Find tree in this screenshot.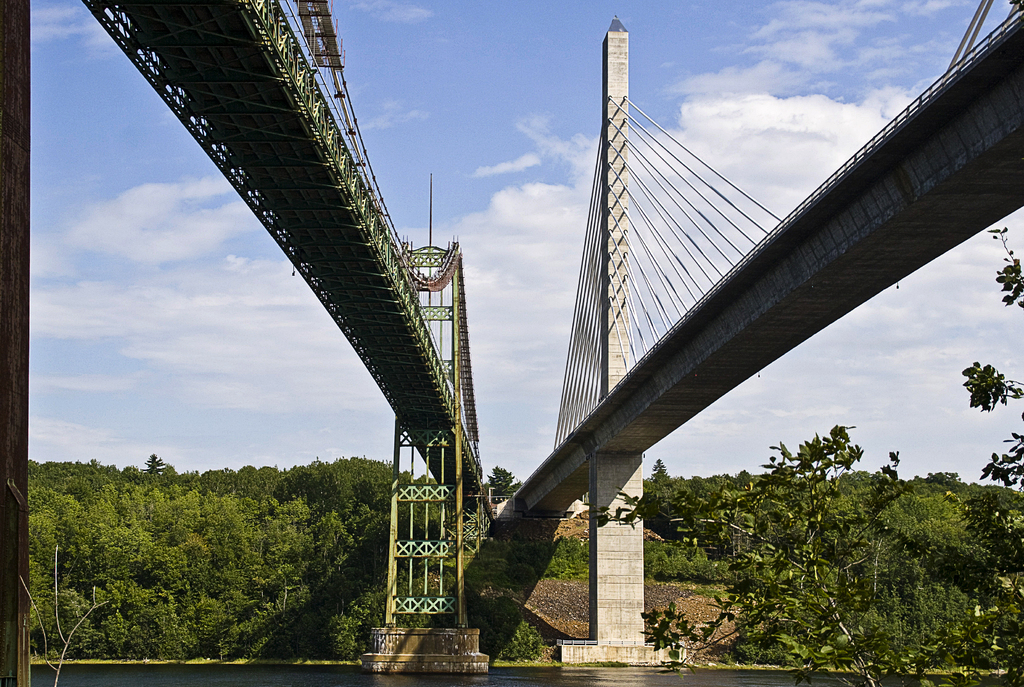
The bounding box for tree is l=138, t=452, r=168, b=478.
